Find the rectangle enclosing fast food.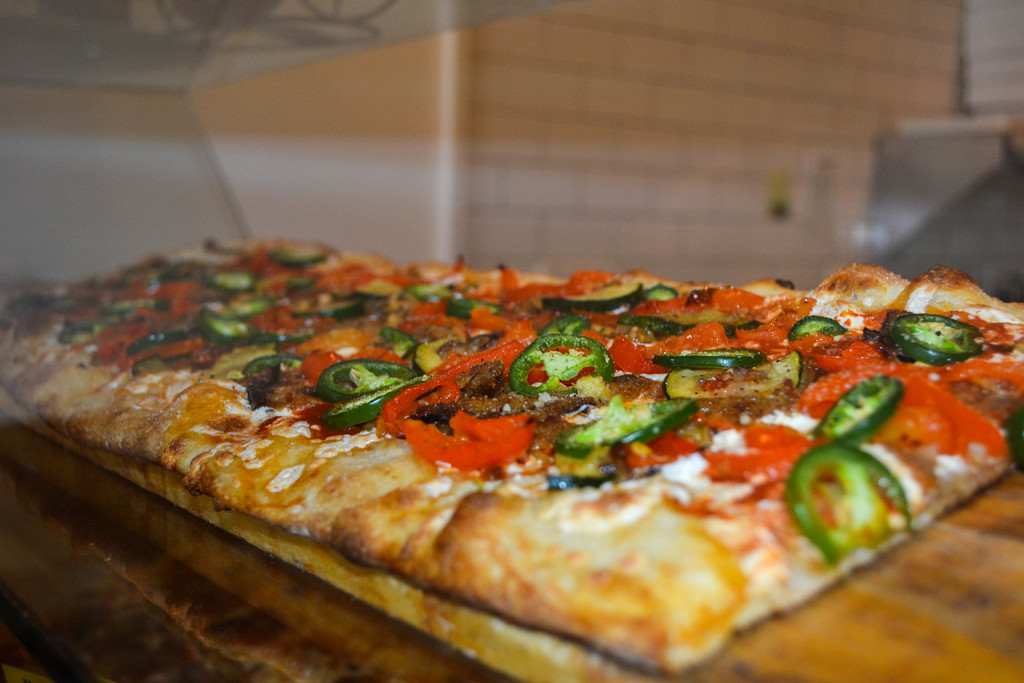
{"x1": 0, "y1": 240, "x2": 1012, "y2": 655}.
